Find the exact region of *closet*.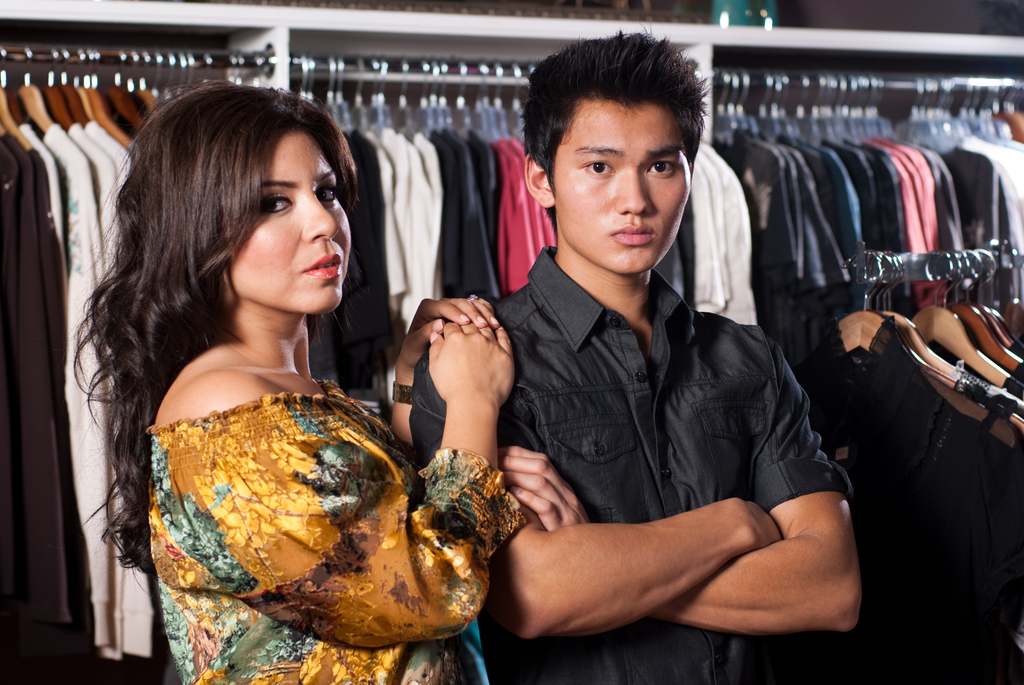
Exact region: 0,42,214,684.
